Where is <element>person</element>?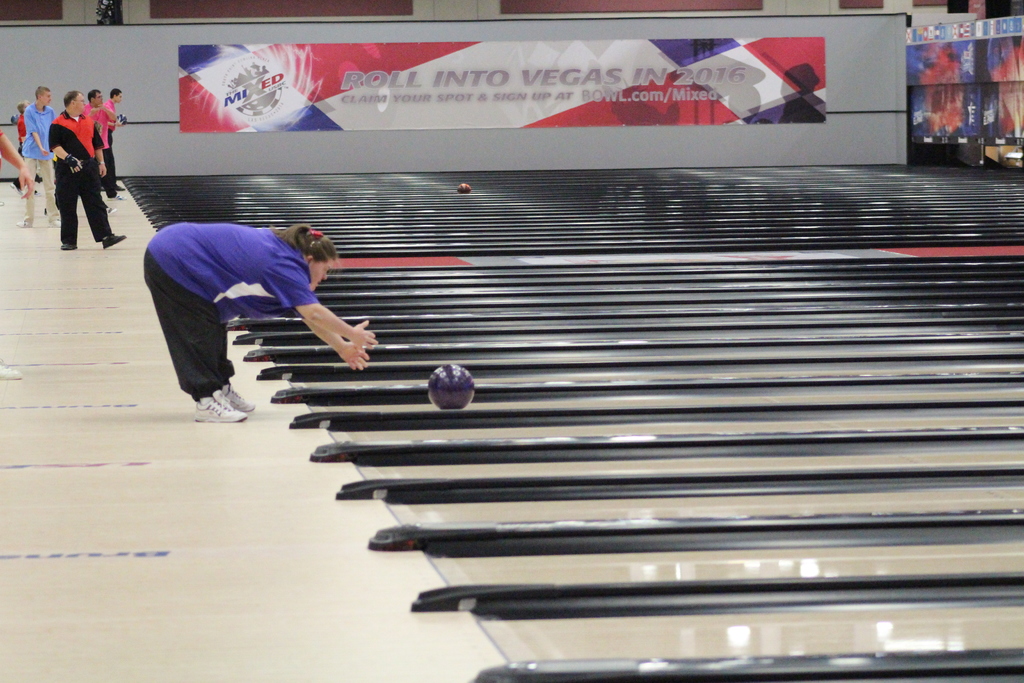
20:89:60:230.
